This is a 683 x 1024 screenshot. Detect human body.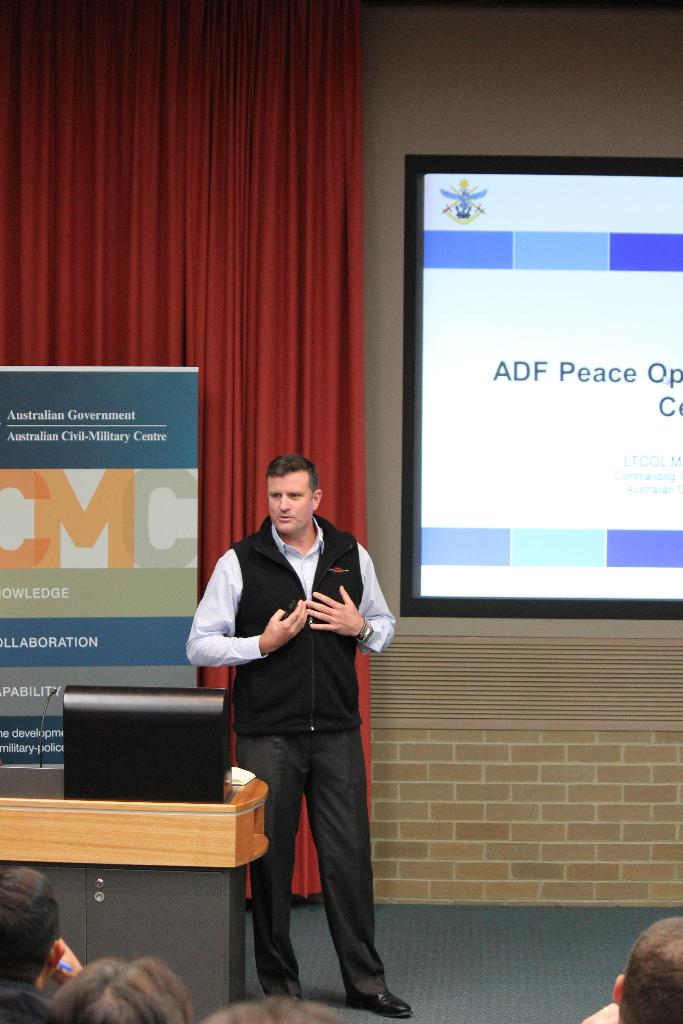
bbox(0, 988, 67, 1023).
